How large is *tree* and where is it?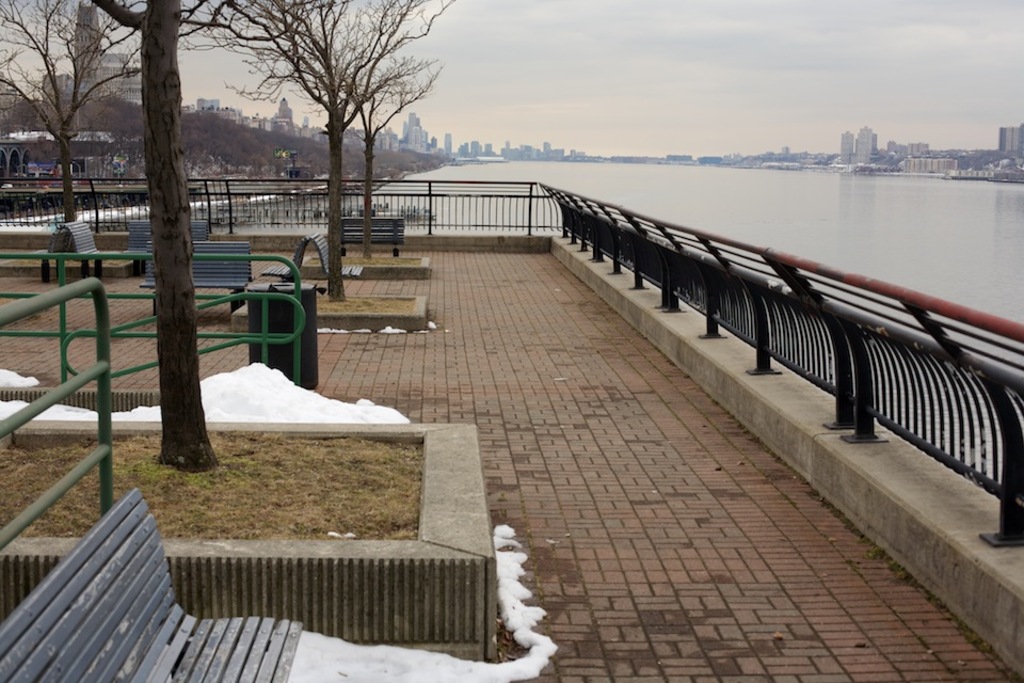
Bounding box: [343, 45, 446, 259].
